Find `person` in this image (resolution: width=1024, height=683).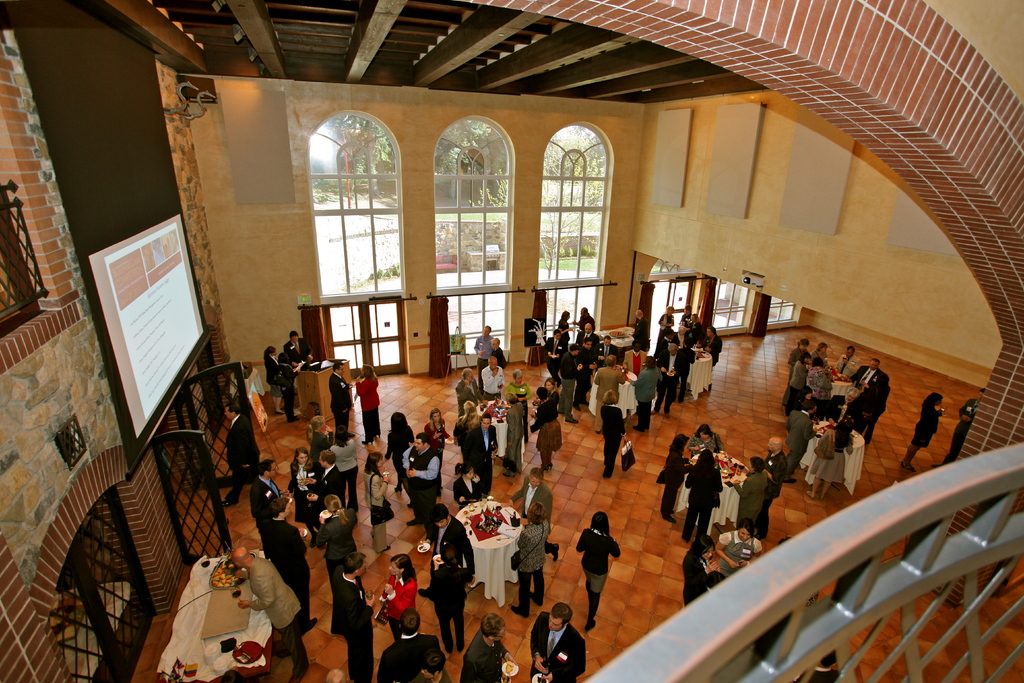
(x1=856, y1=367, x2=890, y2=446).
